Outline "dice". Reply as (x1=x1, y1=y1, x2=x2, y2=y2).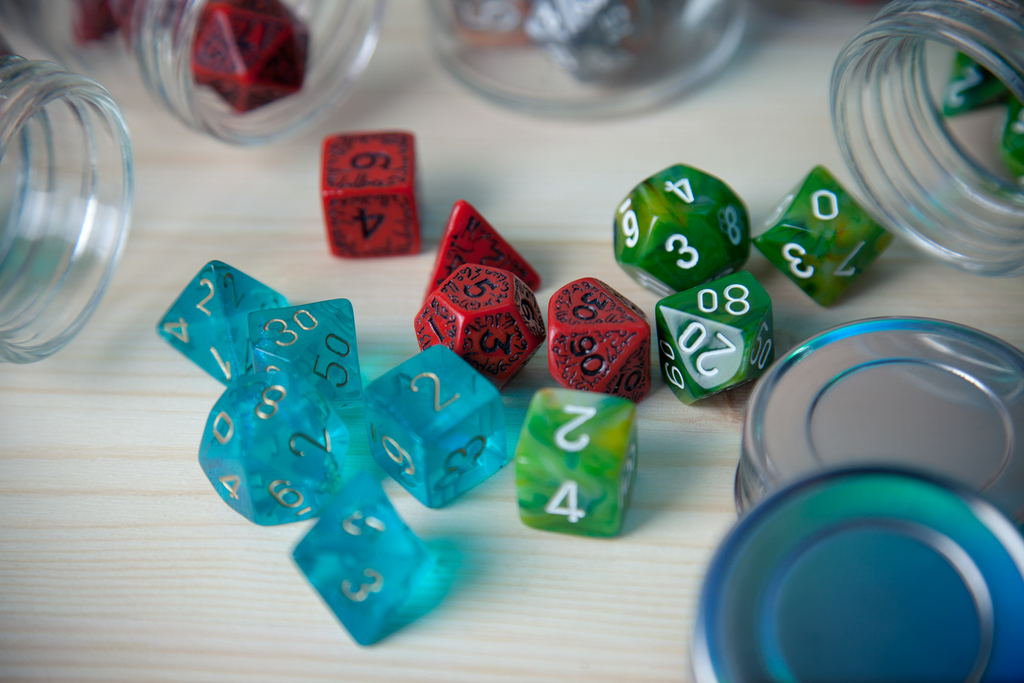
(x1=520, y1=0, x2=657, y2=89).
